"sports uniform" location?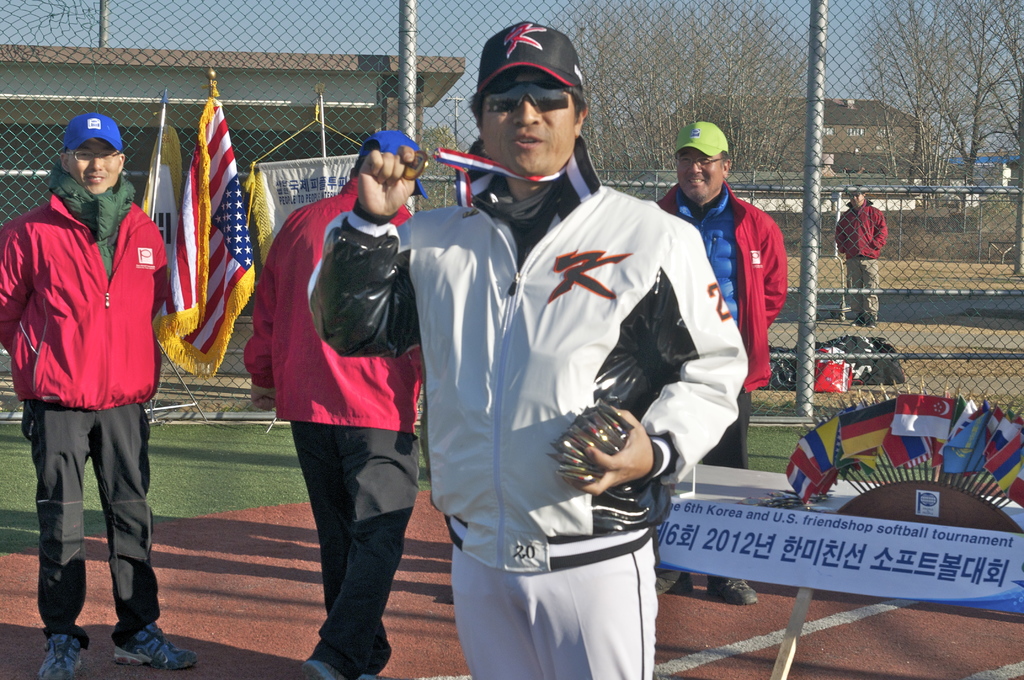
l=308, t=19, r=749, b=679
